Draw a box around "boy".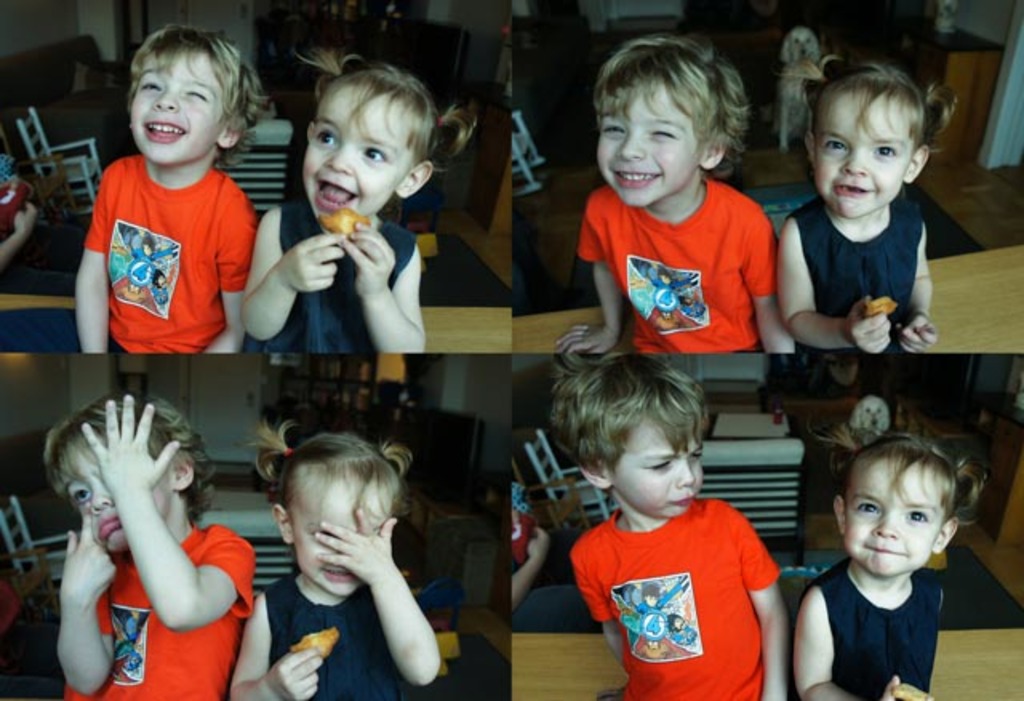
74, 16, 259, 355.
